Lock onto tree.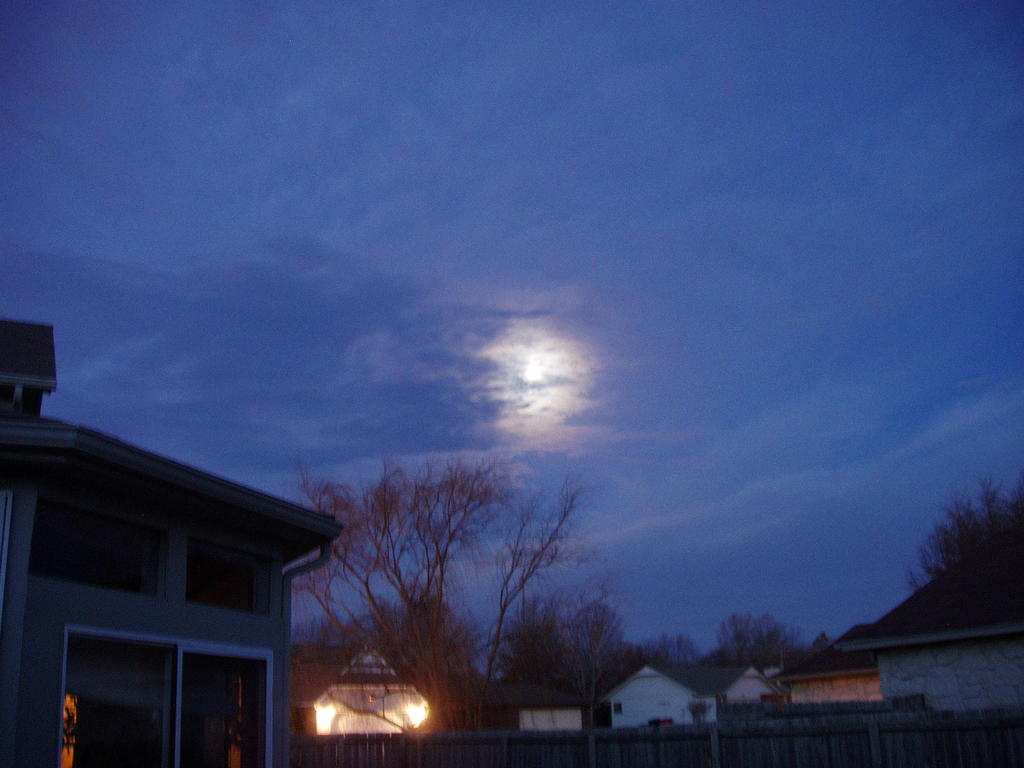
Locked: BBox(715, 607, 810, 668).
